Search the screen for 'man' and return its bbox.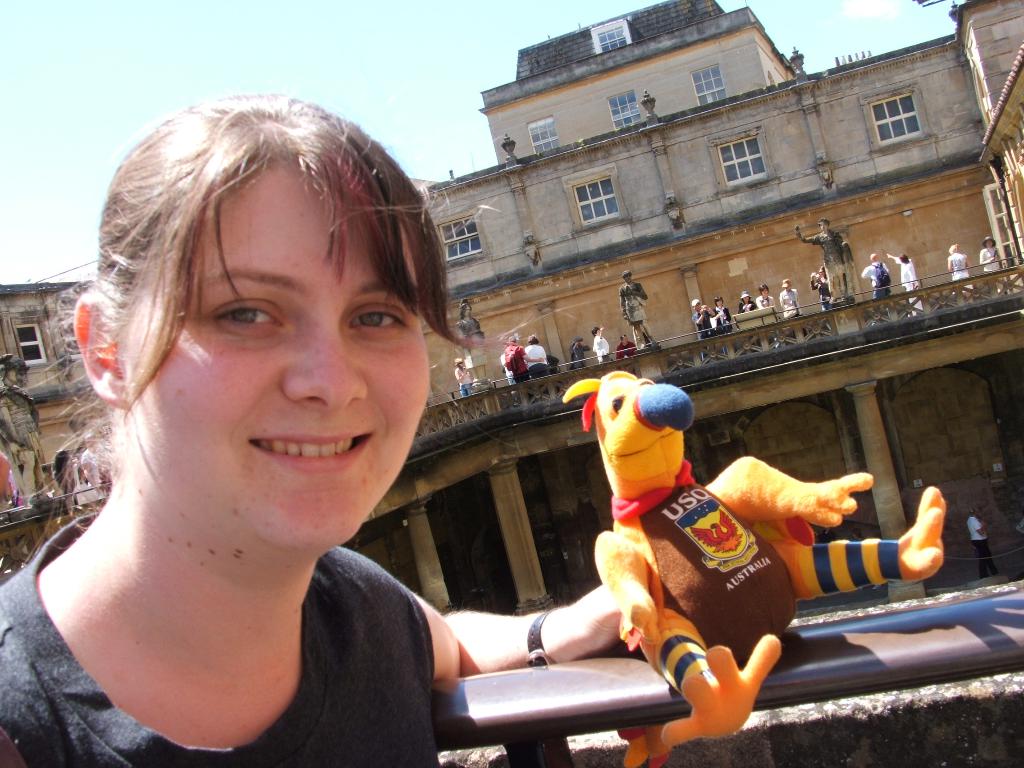
Found: [785,279,808,316].
